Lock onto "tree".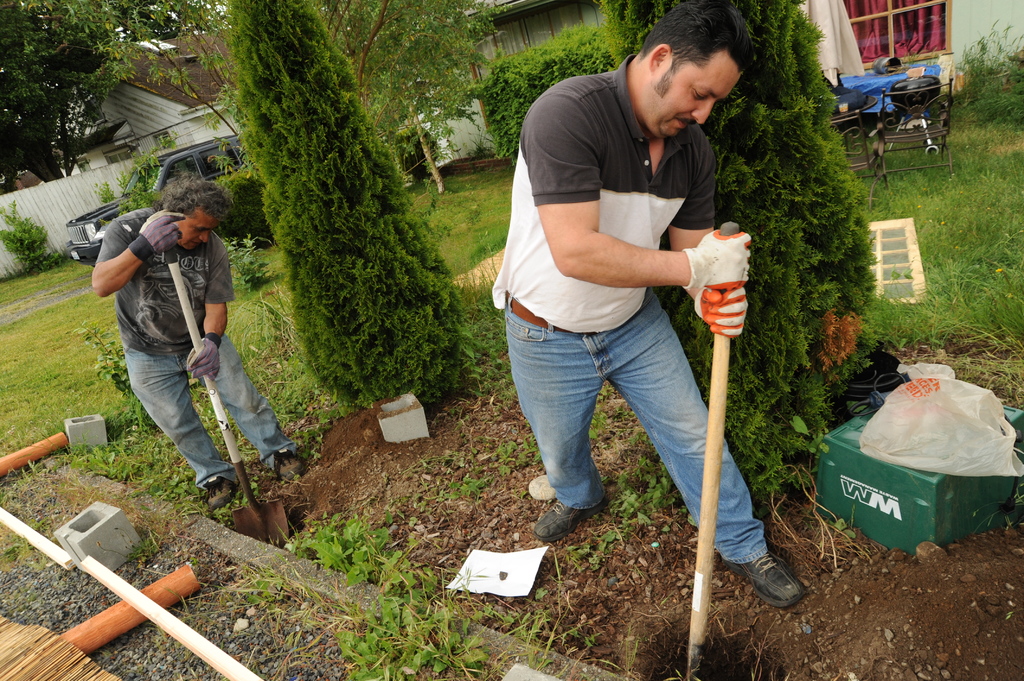
Locked: l=477, t=20, r=614, b=160.
